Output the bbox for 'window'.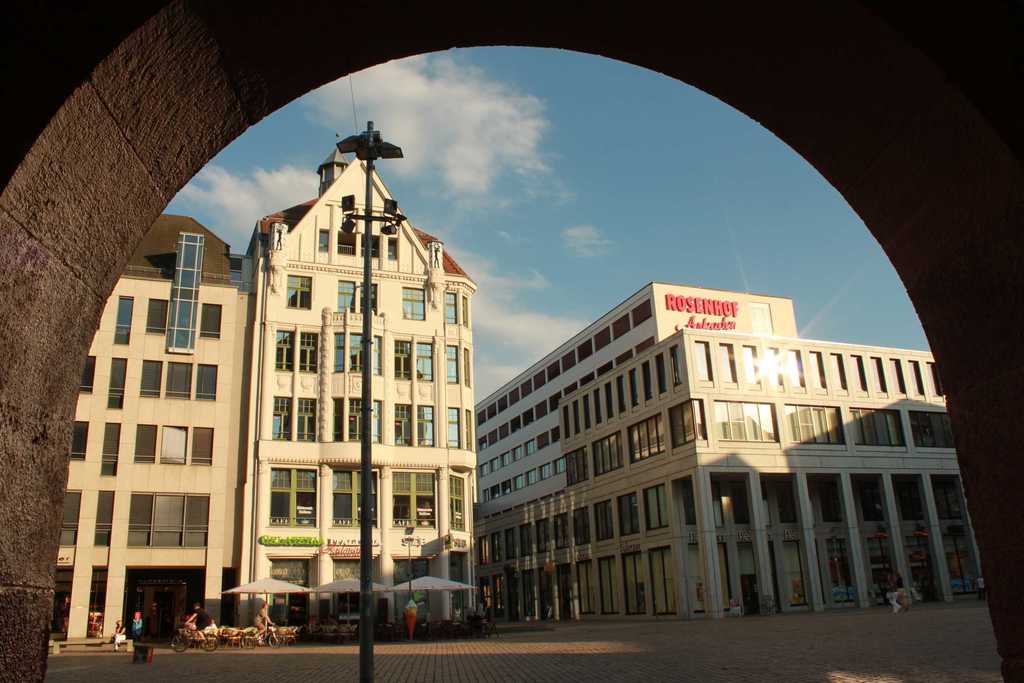
x1=337 y1=234 x2=356 y2=258.
